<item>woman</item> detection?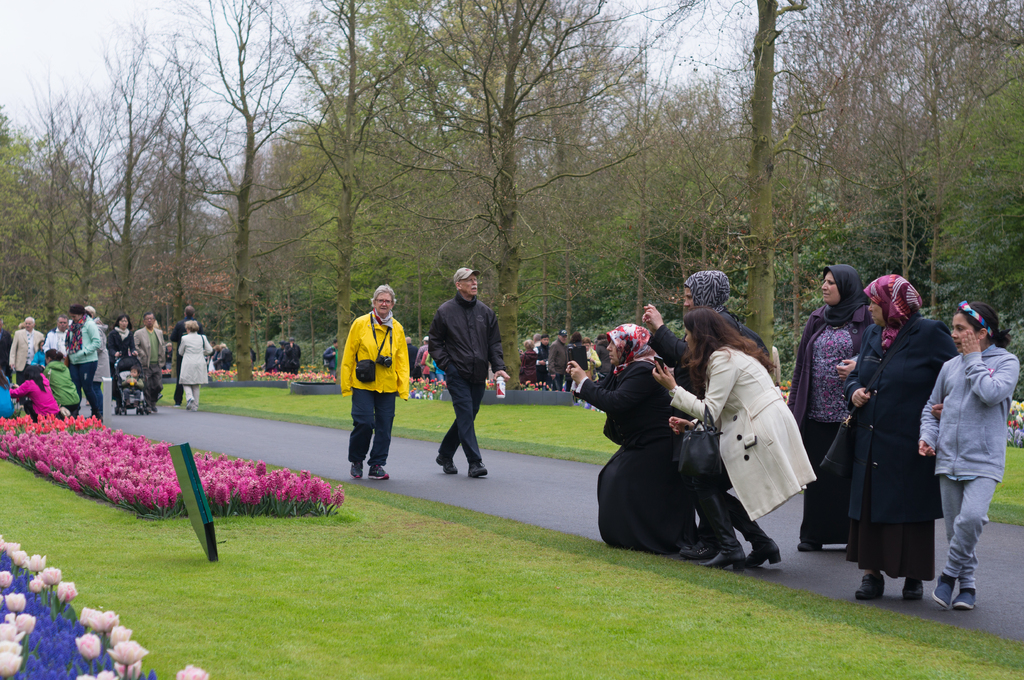
box(664, 300, 822, 587)
